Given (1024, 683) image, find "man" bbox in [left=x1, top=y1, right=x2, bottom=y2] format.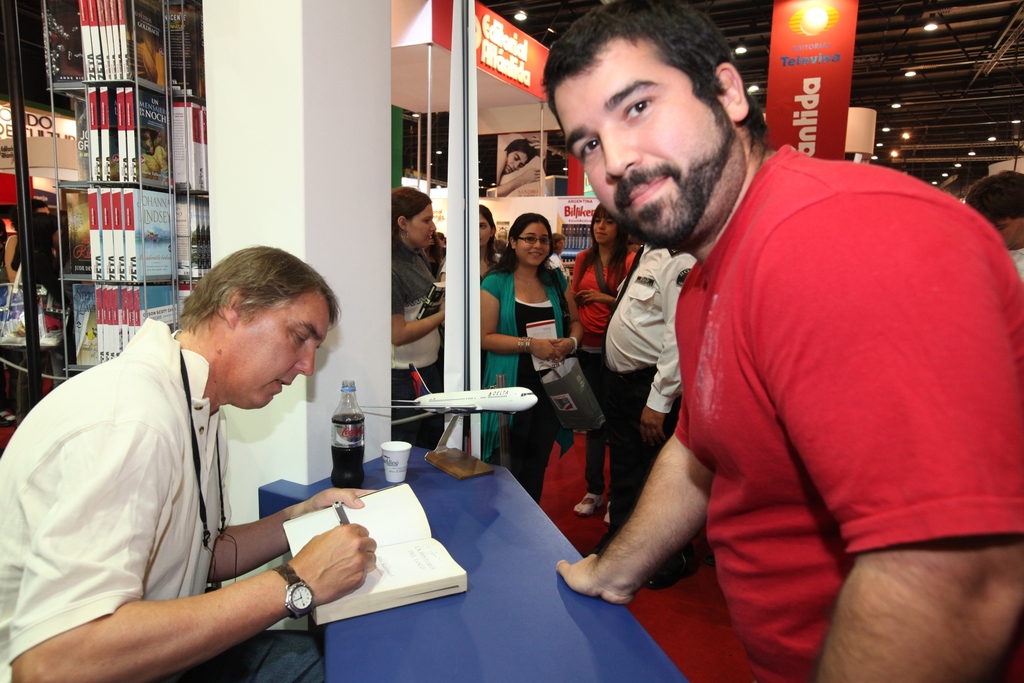
[left=536, top=0, right=1023, bottom=682].
